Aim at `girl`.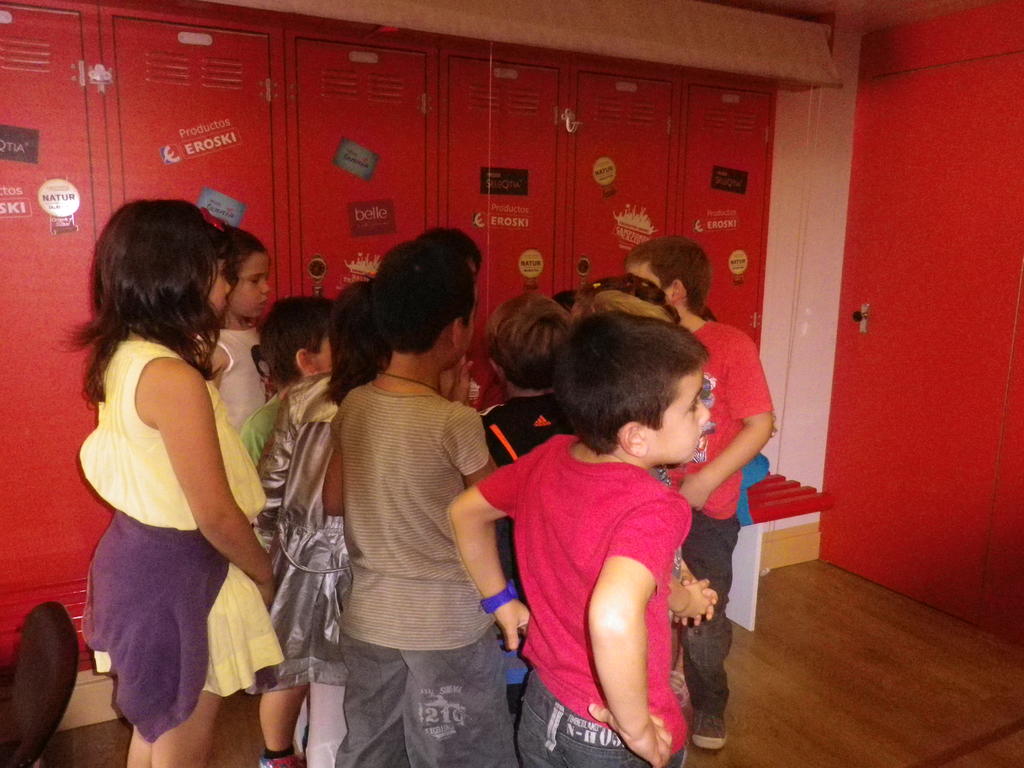
Aimed at left=190, top=237, right=269, bottom=452.
